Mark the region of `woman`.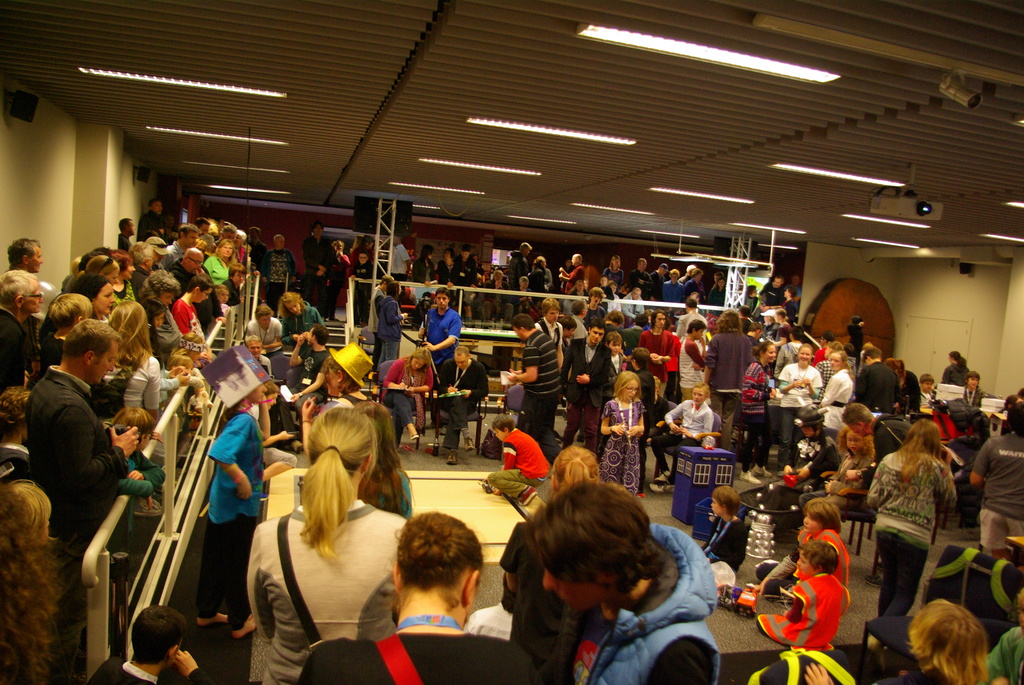
Region: [x1=604, y1=308, x2=627, y2=348].
